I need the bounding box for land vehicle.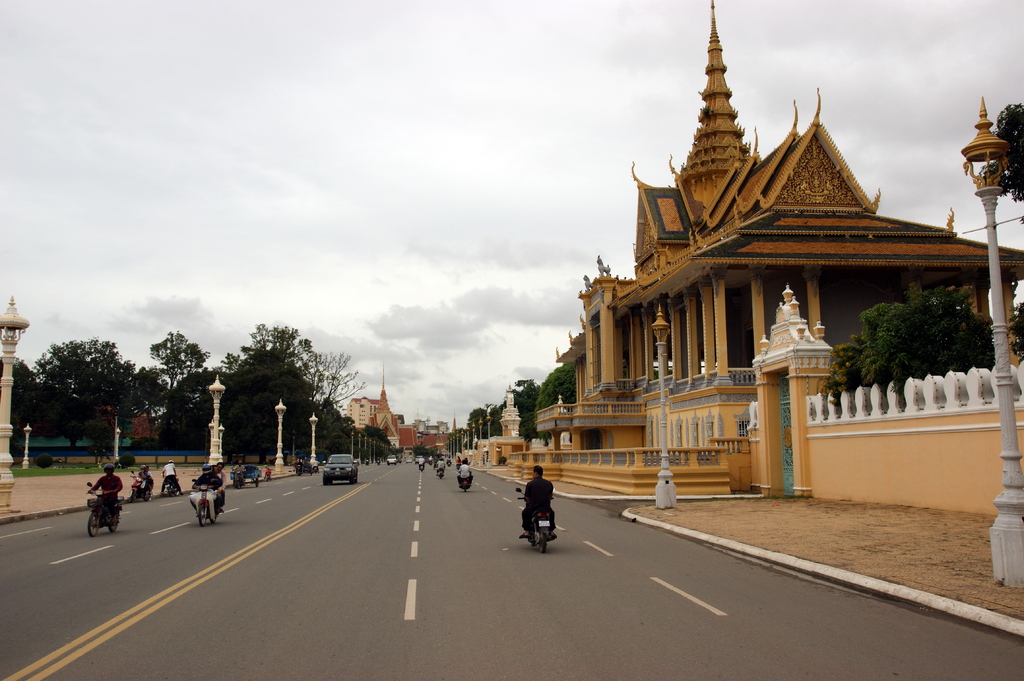
Here it is: 420,463,427,470.
